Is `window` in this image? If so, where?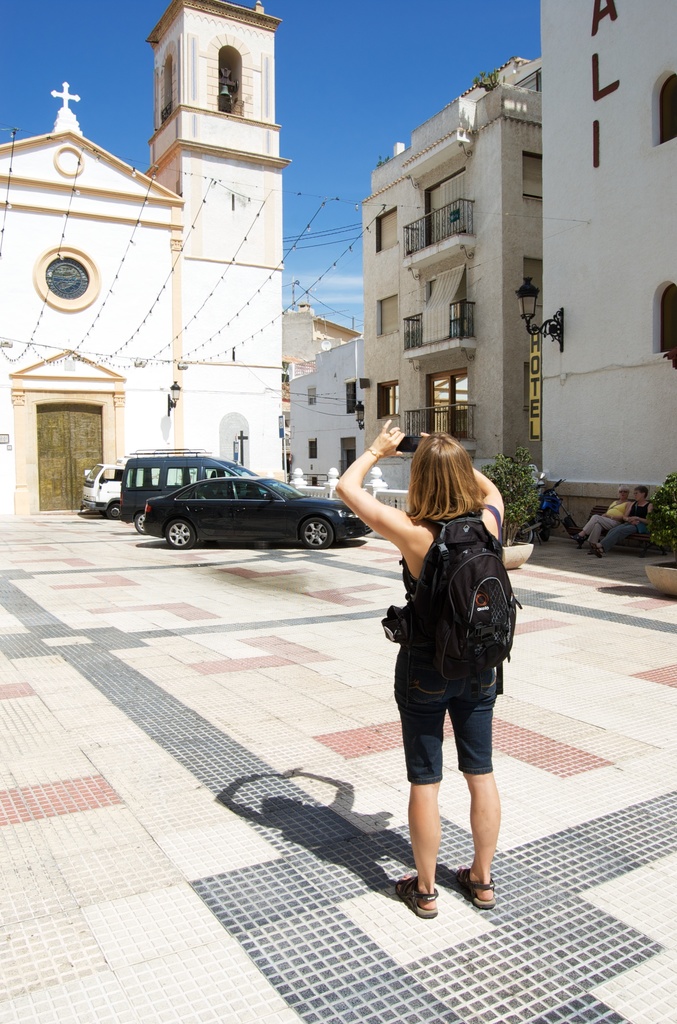
Yes, at [660, 285, 676, 353].
